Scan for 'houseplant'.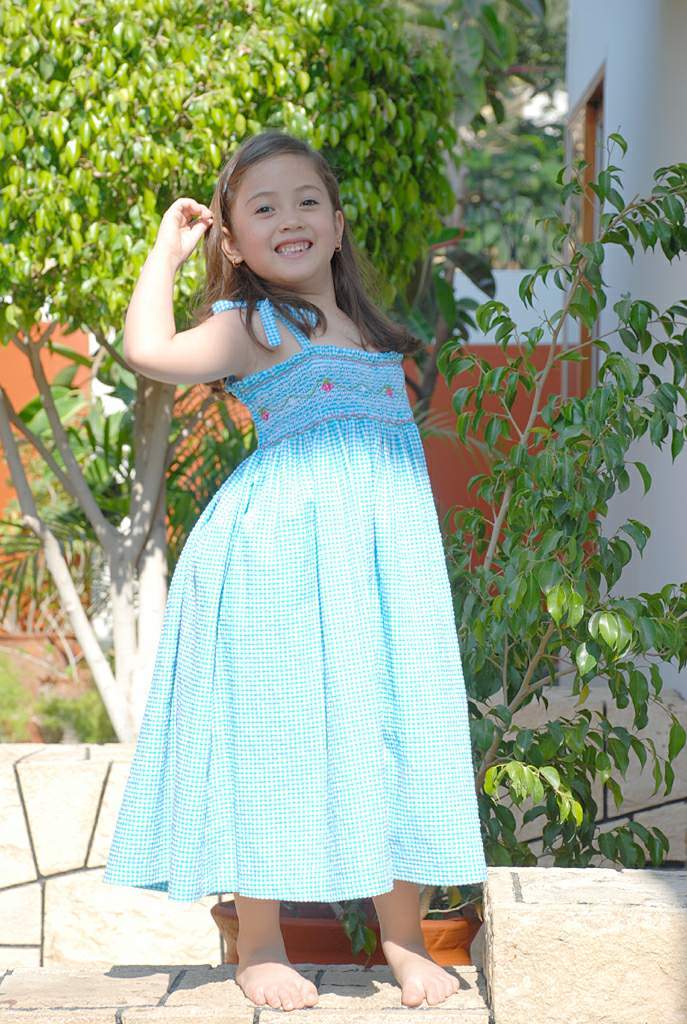
Scan result: bbox(208, 115, 686, 965).
